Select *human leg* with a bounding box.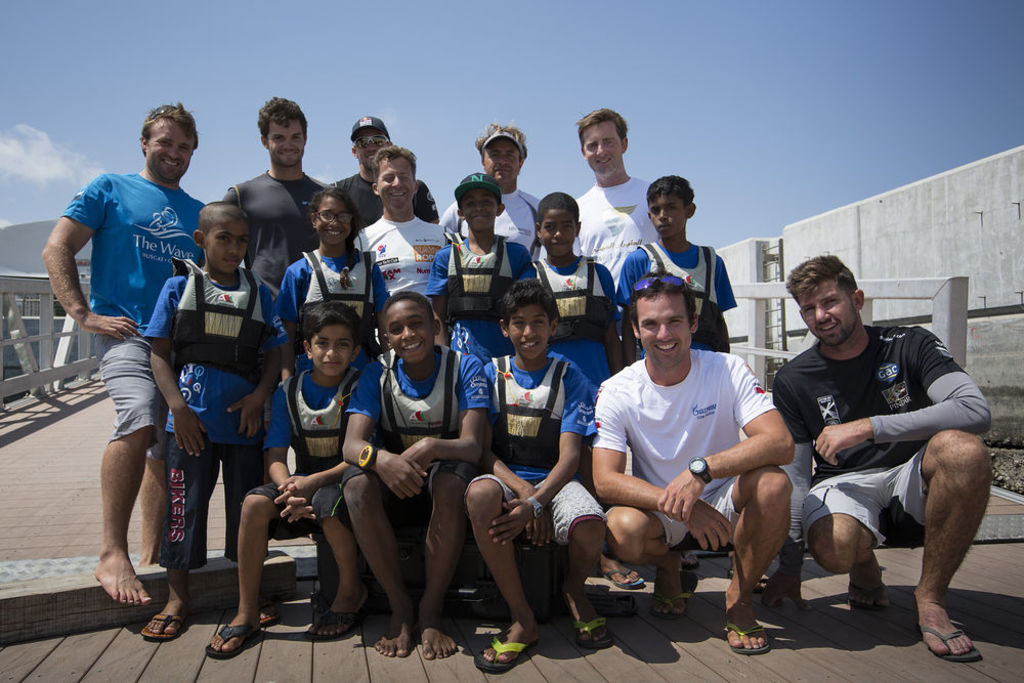
543/486/609/661.
